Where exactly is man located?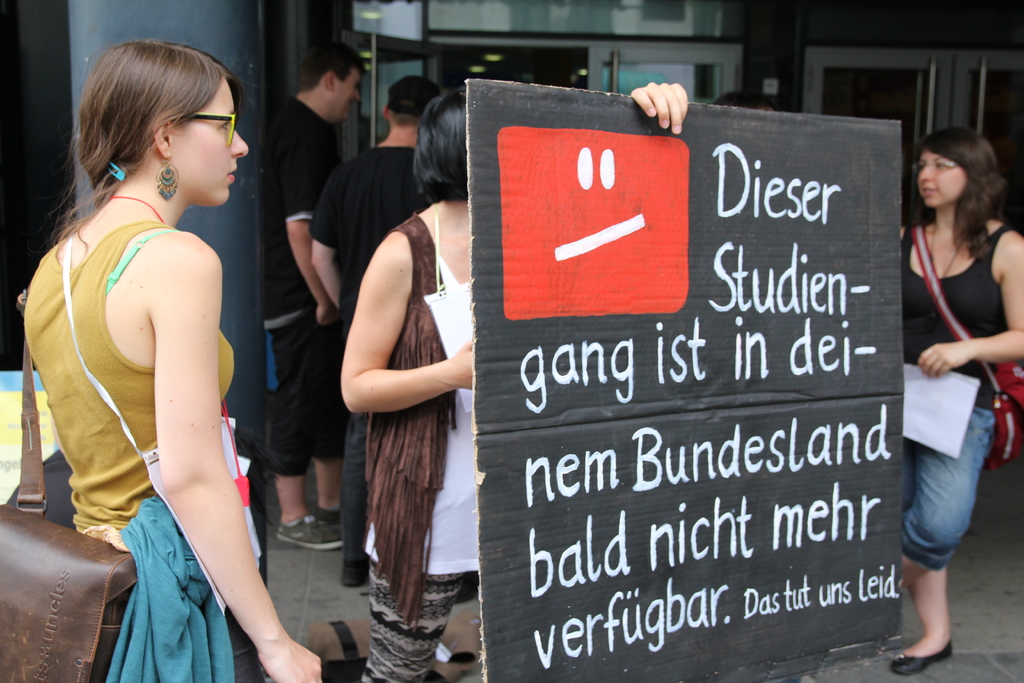
Its bounding box is rect(259, 45, 367, 547).
